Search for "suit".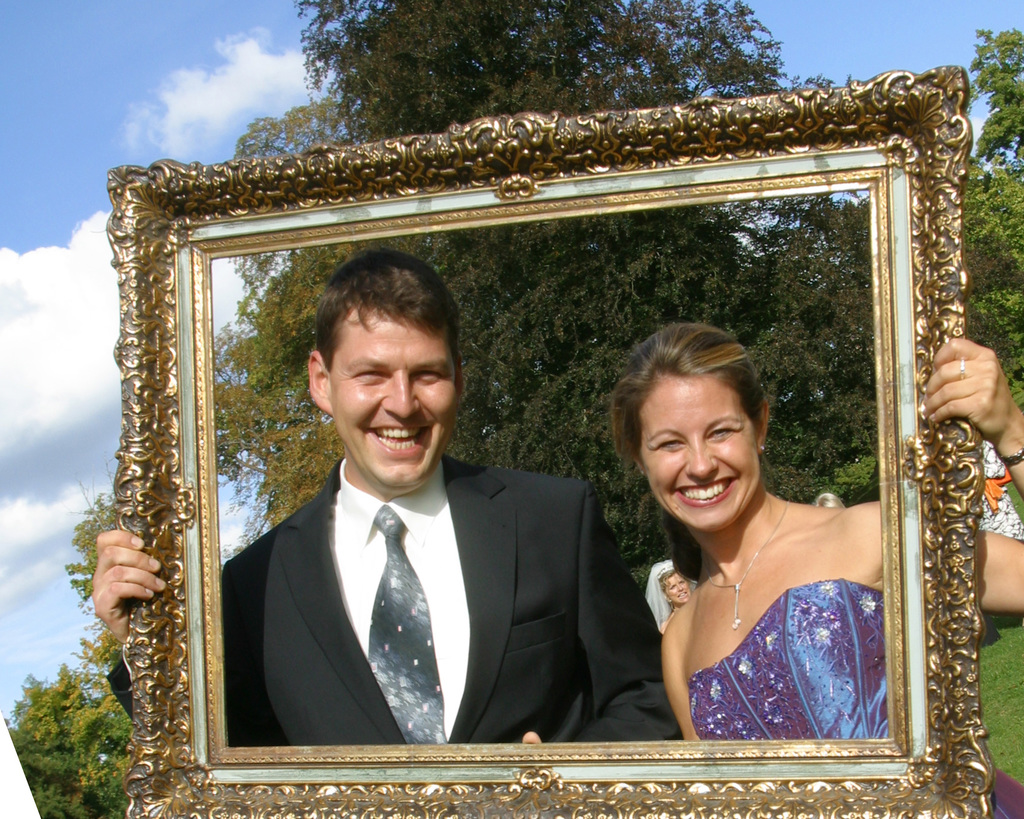
Found at (x1=109, y1=457, x2=685, y2=752).
